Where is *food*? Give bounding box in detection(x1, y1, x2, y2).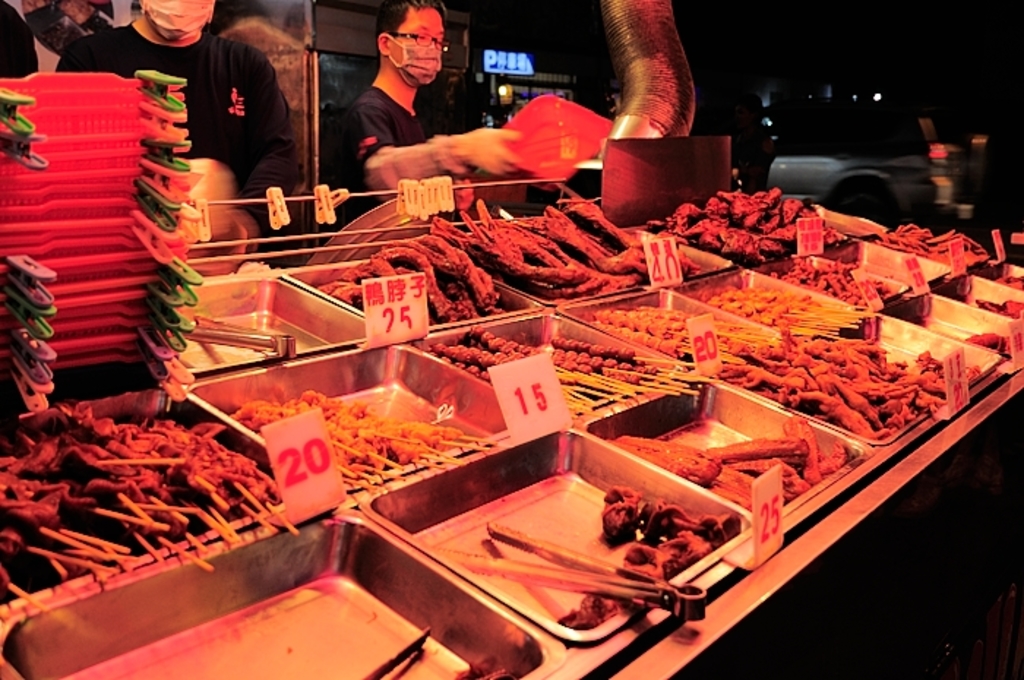
detection(993, 271, 1023, 292).
